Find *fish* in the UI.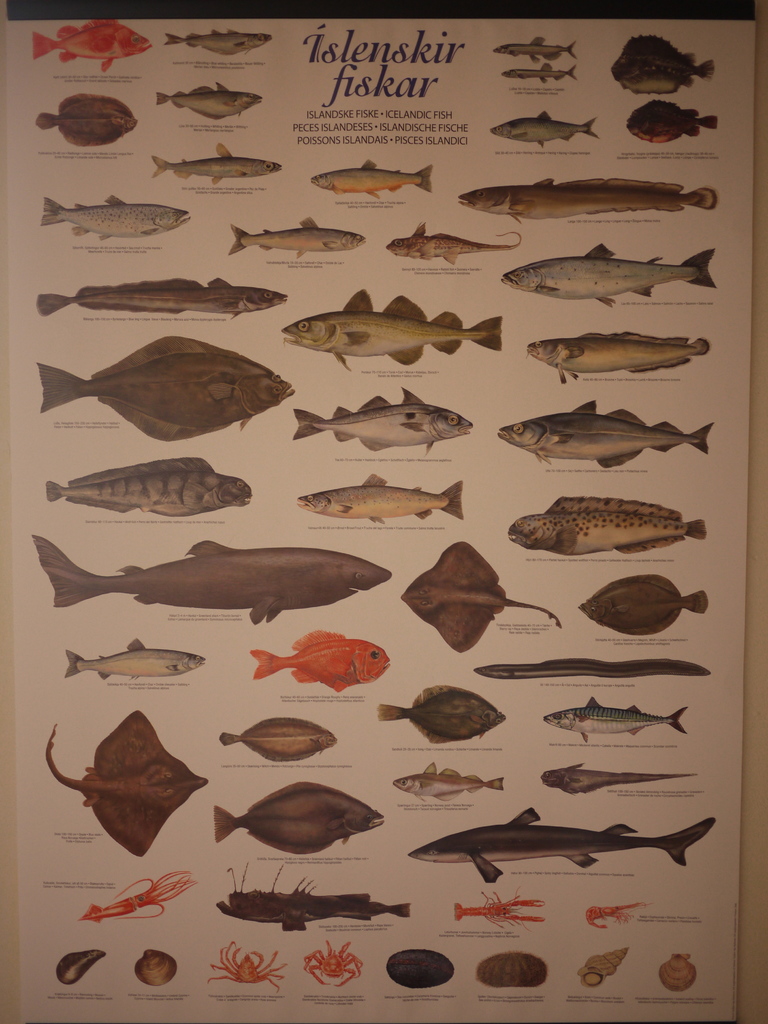
UI element at (541, 764, 689, 795).
